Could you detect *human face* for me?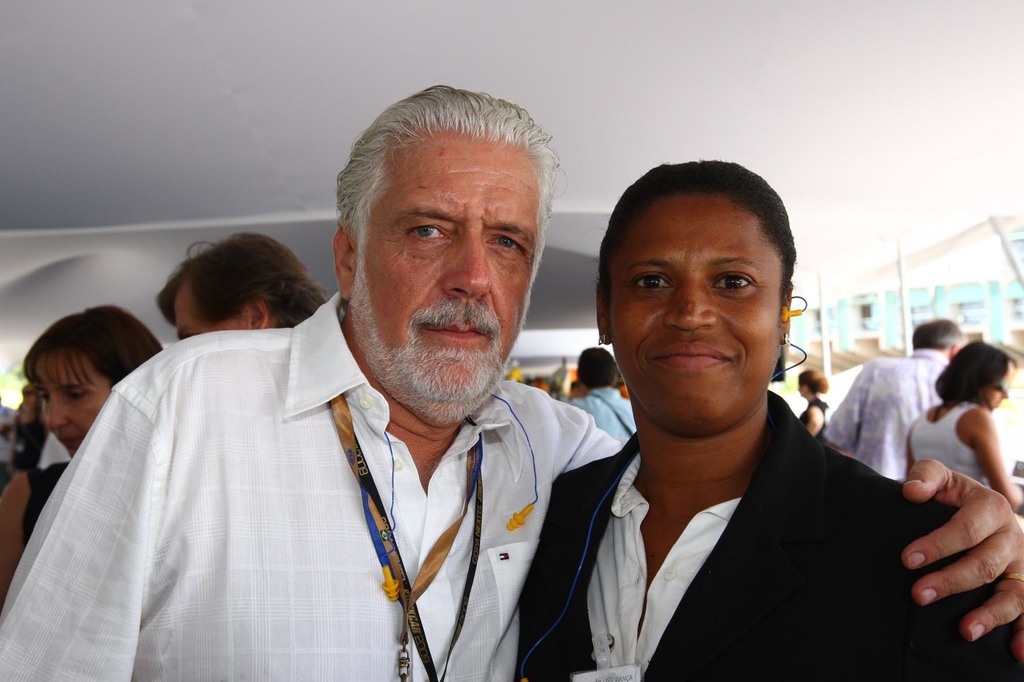
Detection result: x1=605 y1=195 x2=783 y2=420.
